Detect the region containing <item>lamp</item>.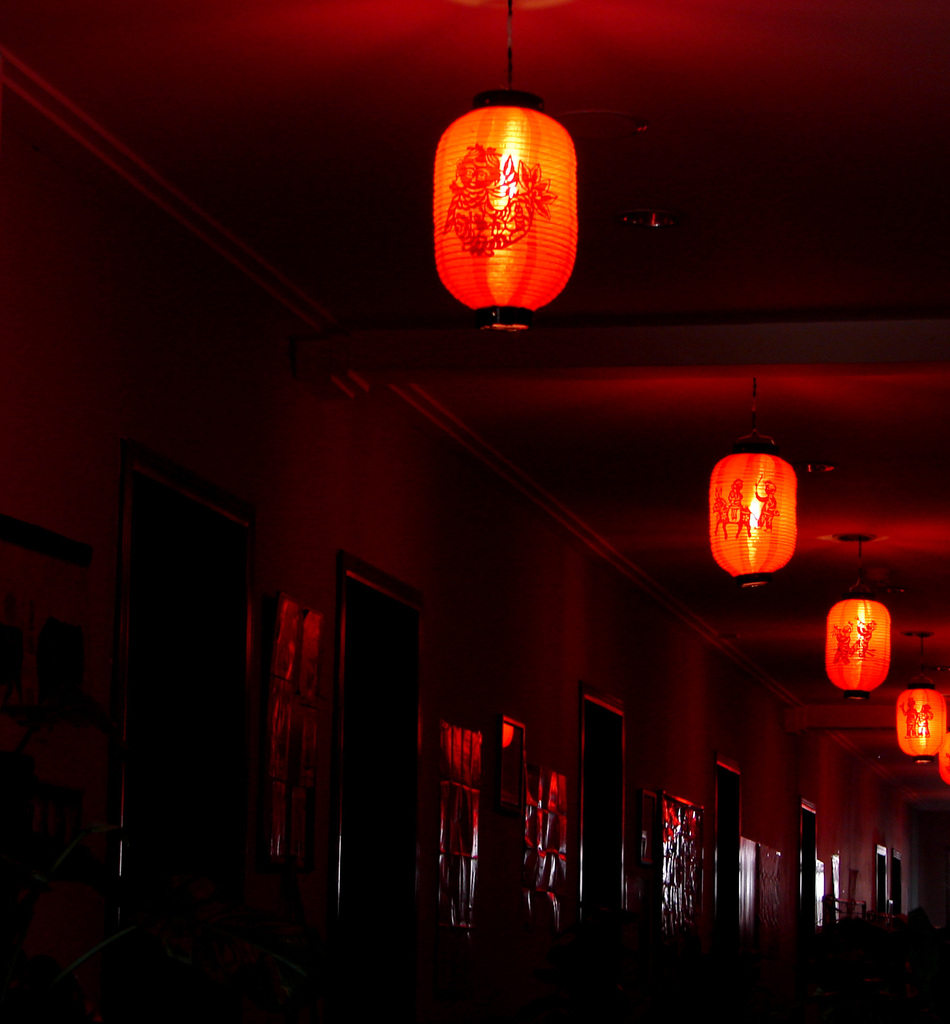
430:0:578:332.
